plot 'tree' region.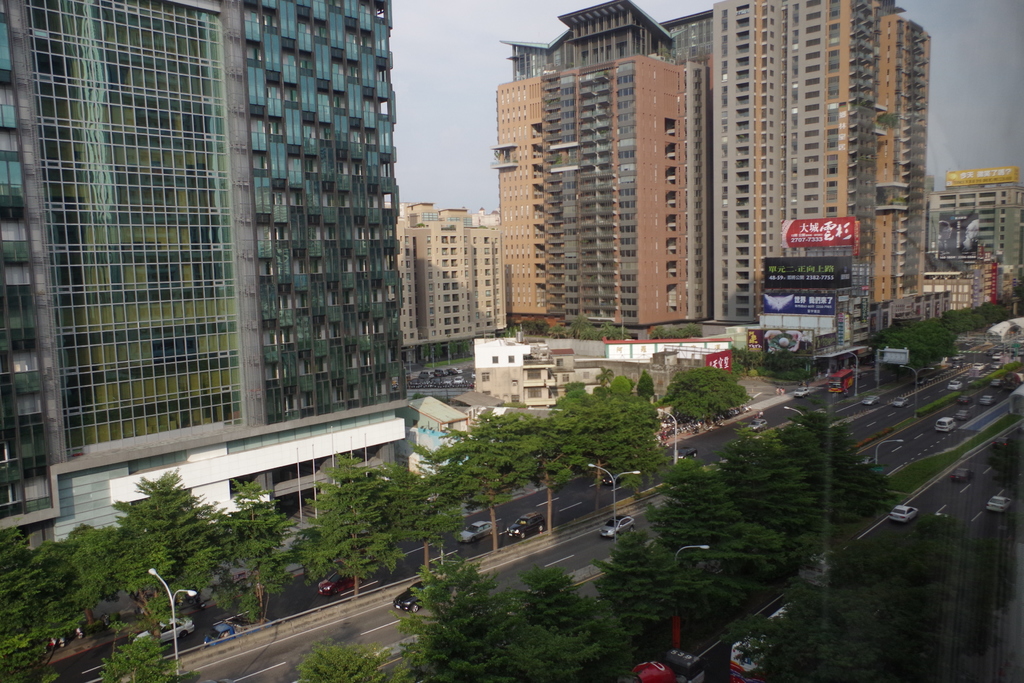
Plotted at region(531, 382, 617, 488).
